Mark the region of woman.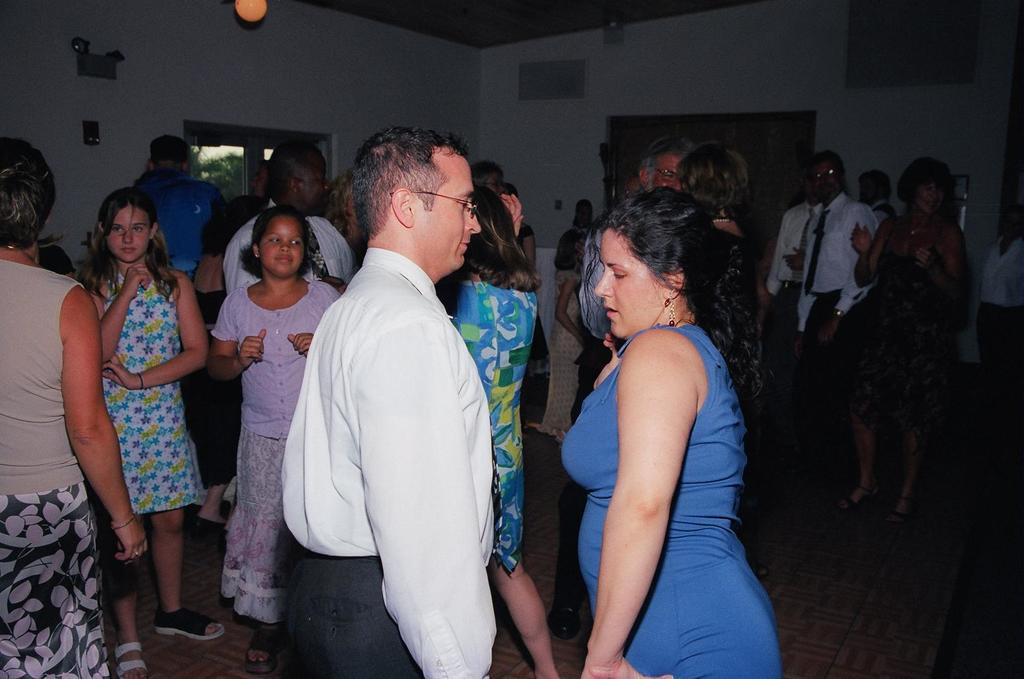
Region: crop(670, 139, 803, 499).
